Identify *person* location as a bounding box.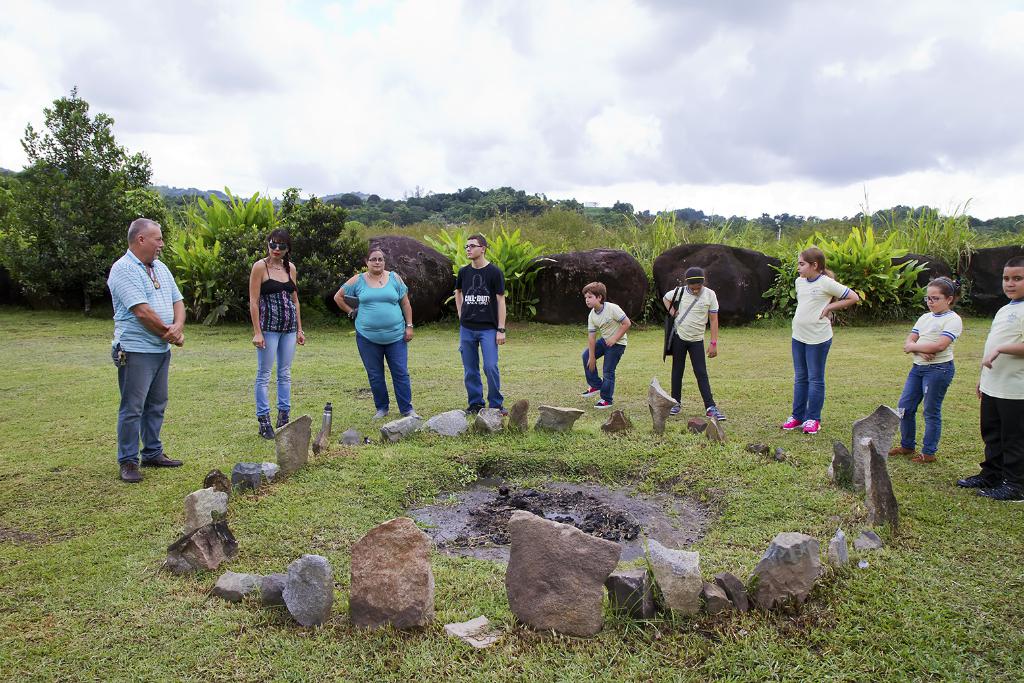
x1=333, y1=248, x2=429, y2=427.
